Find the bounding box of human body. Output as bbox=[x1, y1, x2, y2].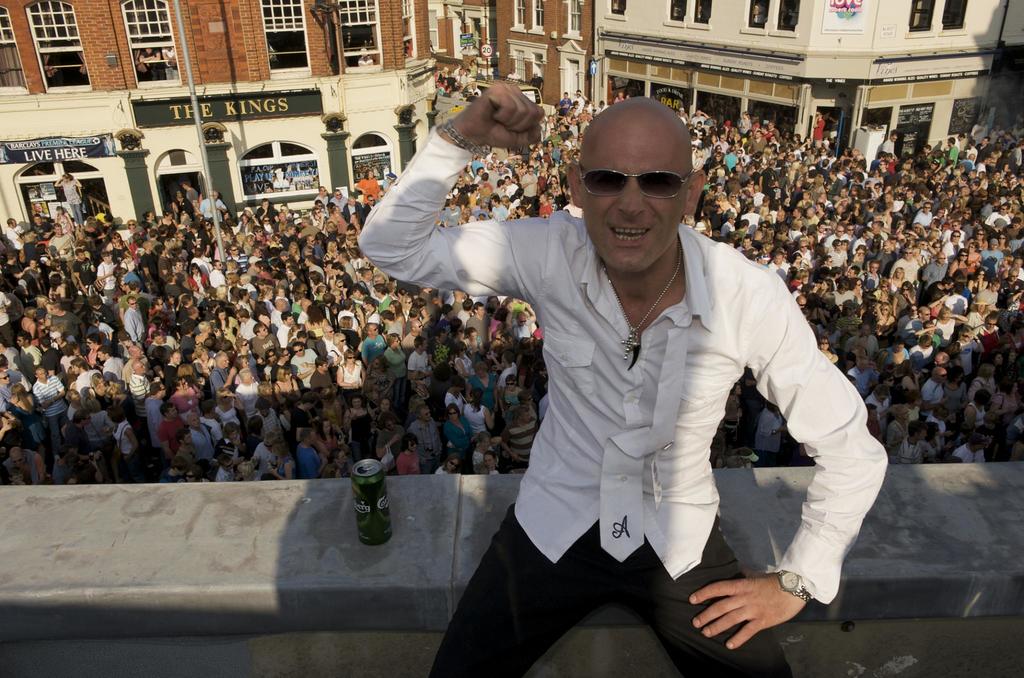
bbox=[959, 177, 963, 186].
